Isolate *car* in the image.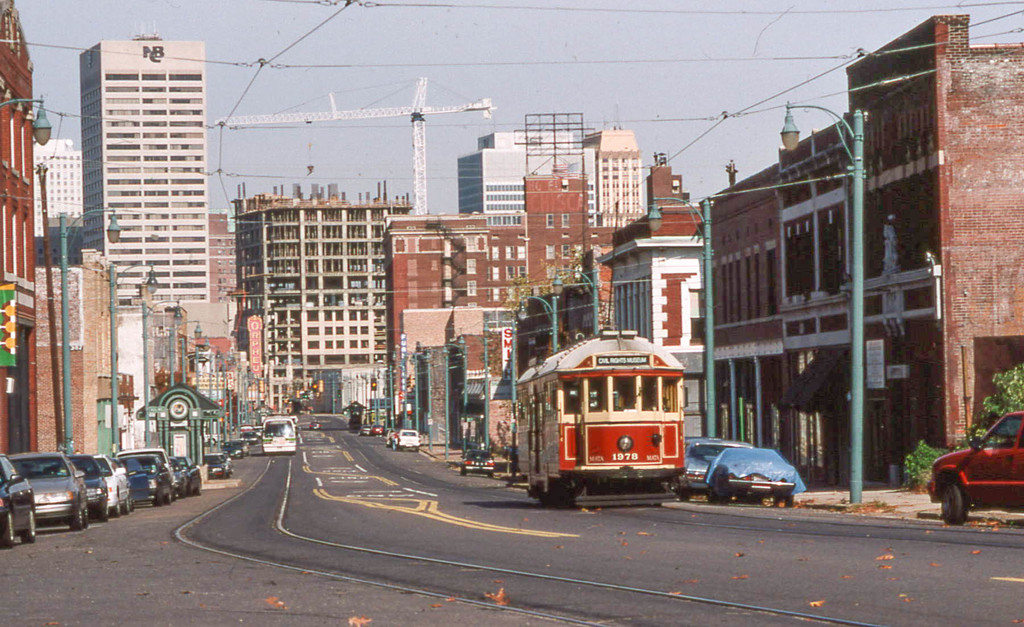
Isolated region: rect(371, 423, 387, 436).
